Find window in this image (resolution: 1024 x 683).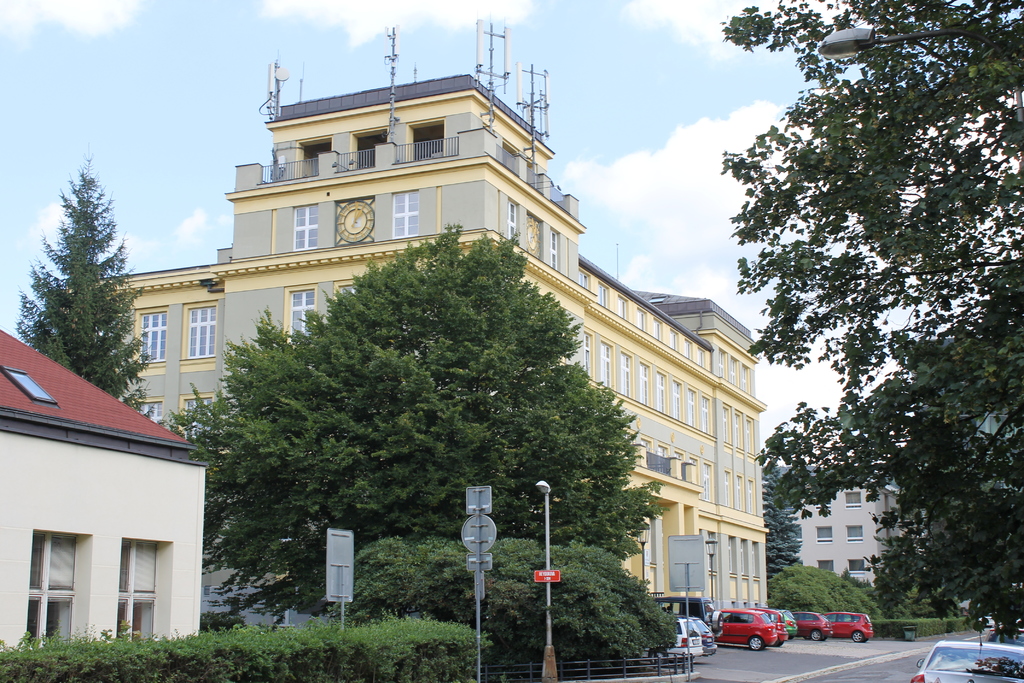
684, 388, 692, 424.
